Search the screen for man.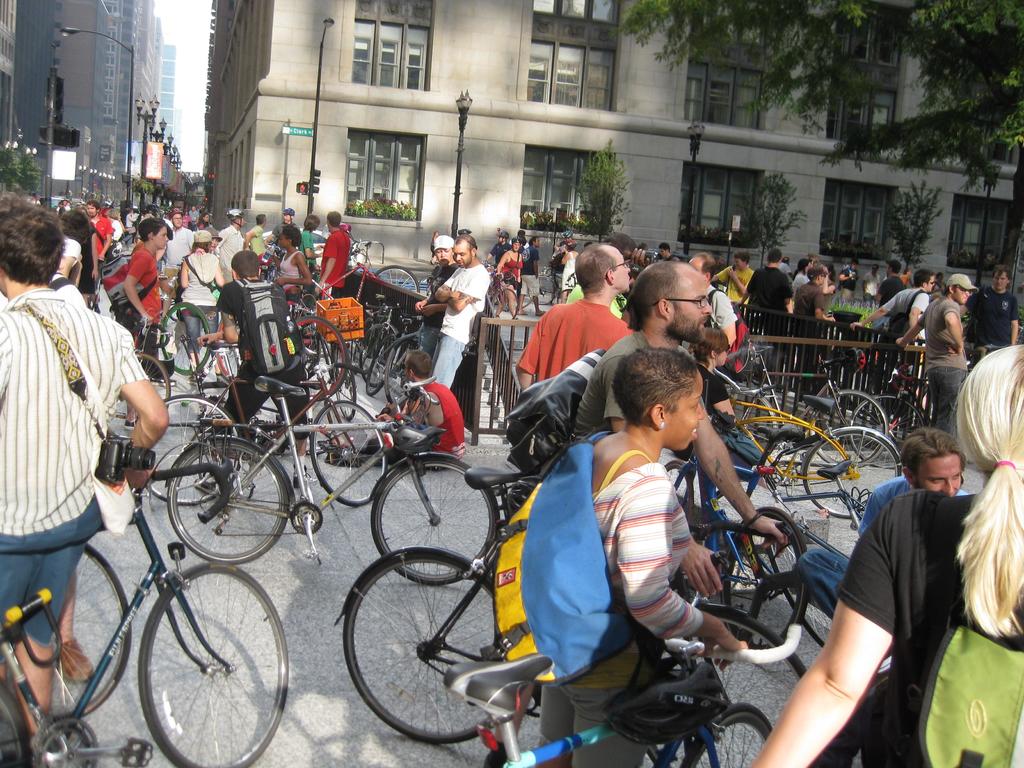
Found at <box>835,259,864,302</box>.
